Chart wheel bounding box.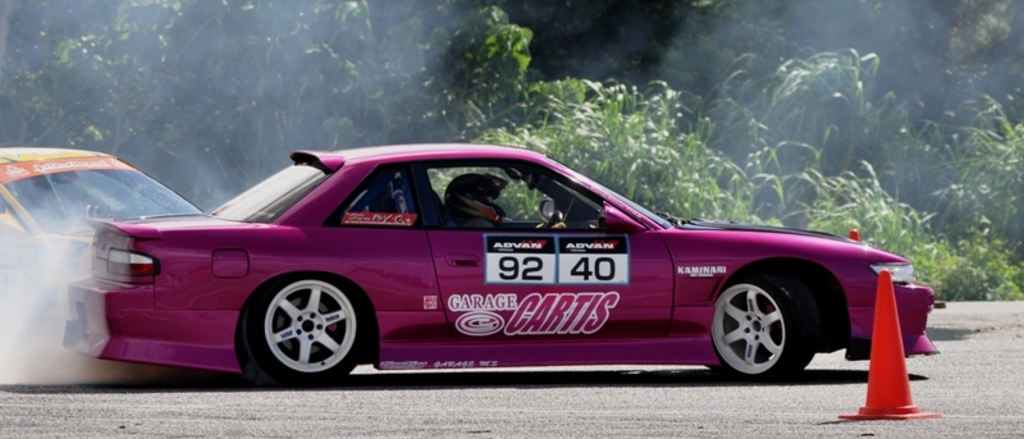
Charted: [717, 278, 818, 385].
